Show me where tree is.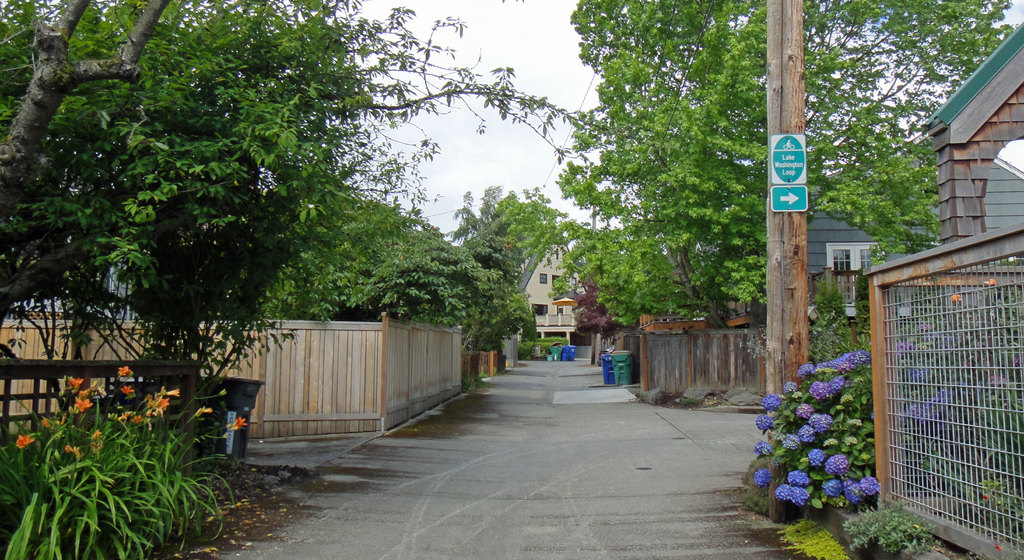
tree is at [left=463, top=282, right=536, bottom=345].
